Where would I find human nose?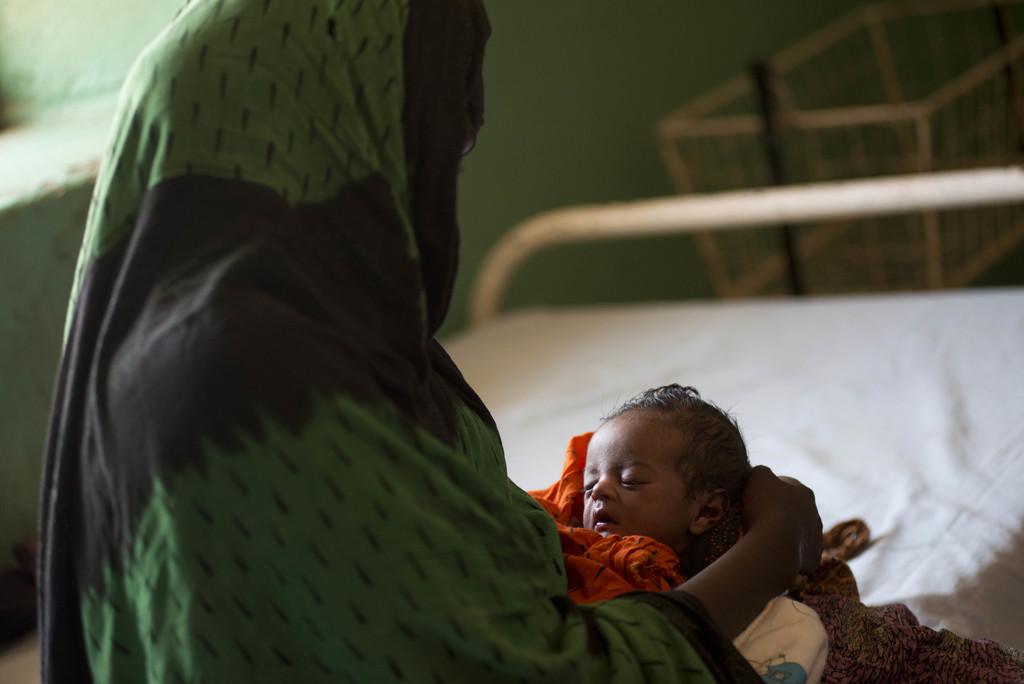
At [x1=591, y1=478, x2=614, y2=503].
